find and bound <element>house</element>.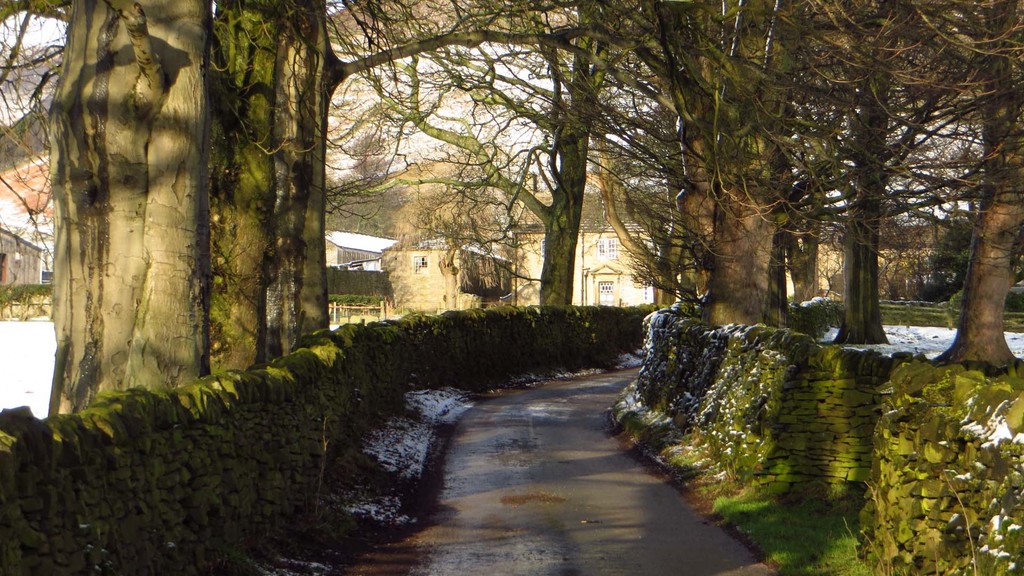
Bound: left=772, top=213, right=929, bottom=309.
